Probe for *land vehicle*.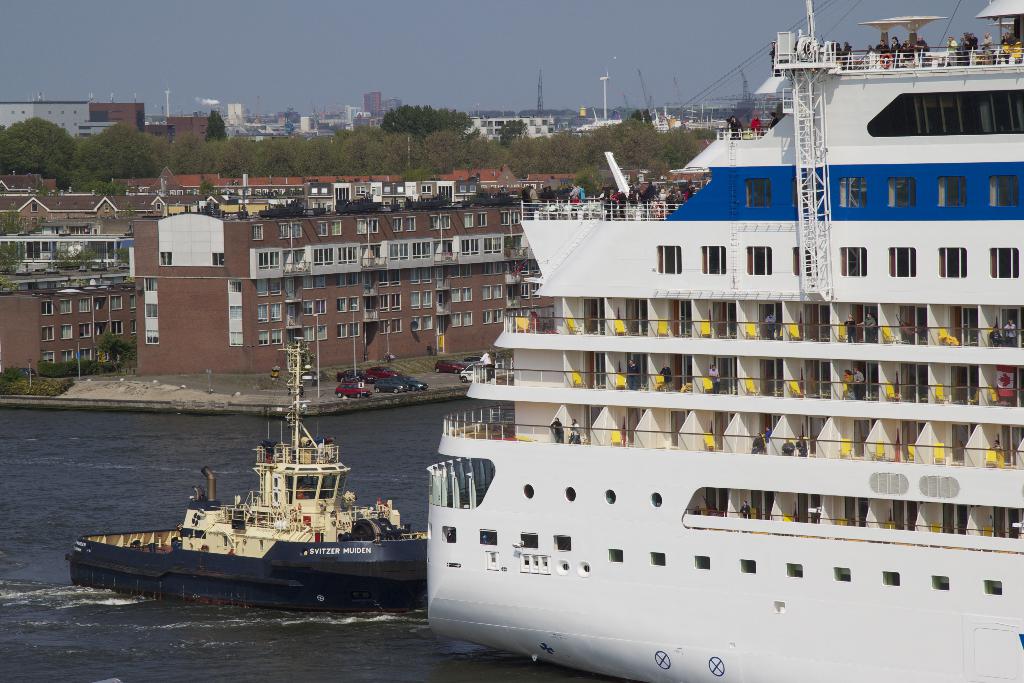
Probe result: x1=465 y1=356 x2=483 y2=366.
